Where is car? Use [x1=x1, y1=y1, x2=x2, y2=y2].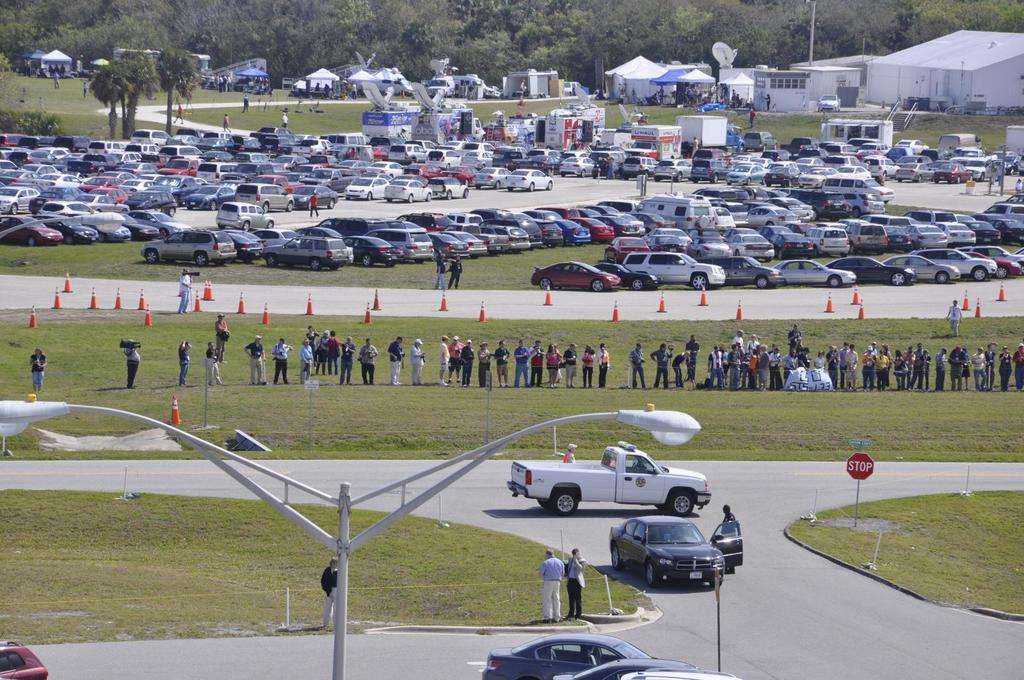
[x1=619, y1=666, x2=741, y2=679].
